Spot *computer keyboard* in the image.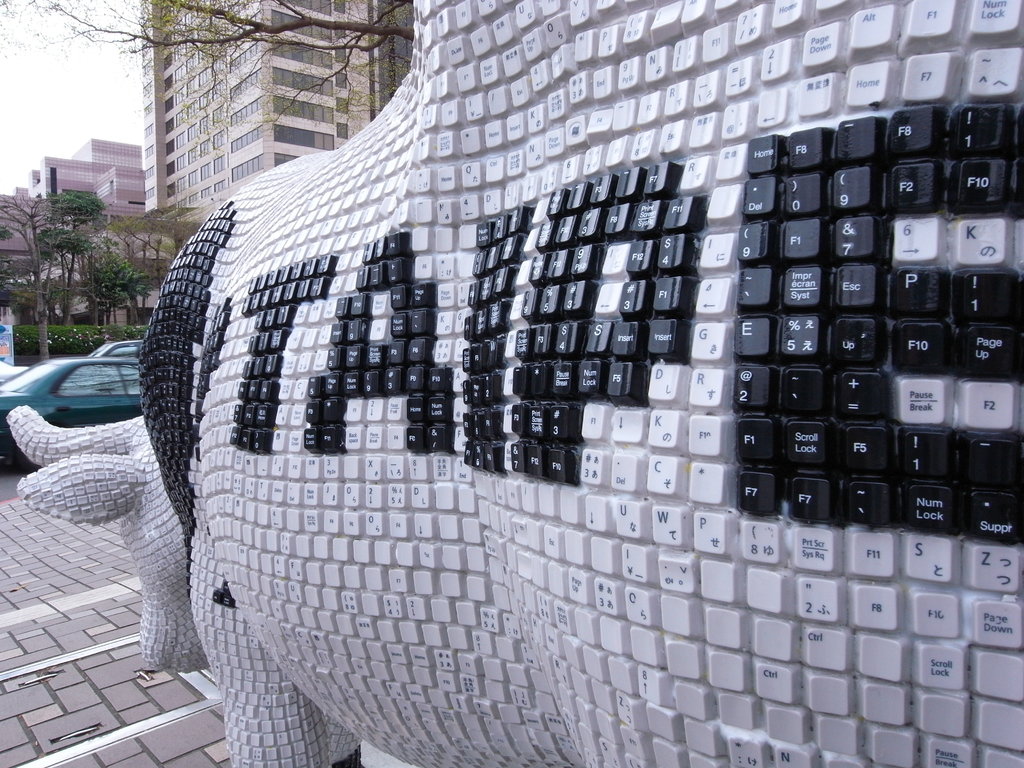
*computer keyboard* found at select_region(4, 0, 1023, 767).
